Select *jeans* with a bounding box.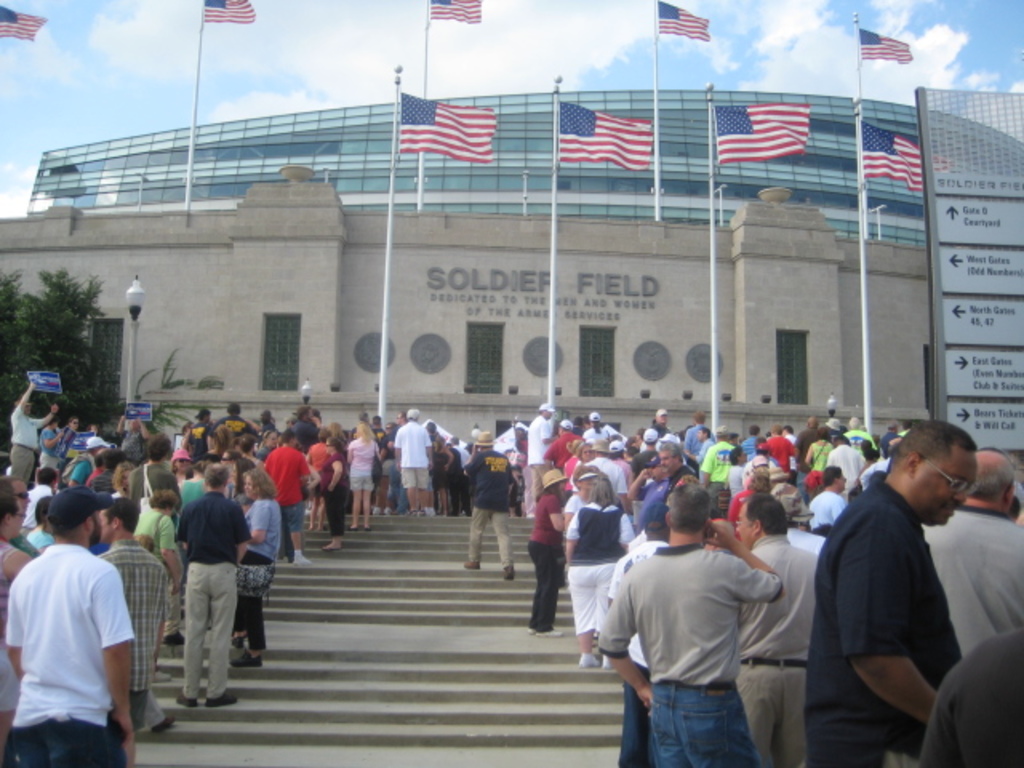
select_region(624, 672, 643, 766).
